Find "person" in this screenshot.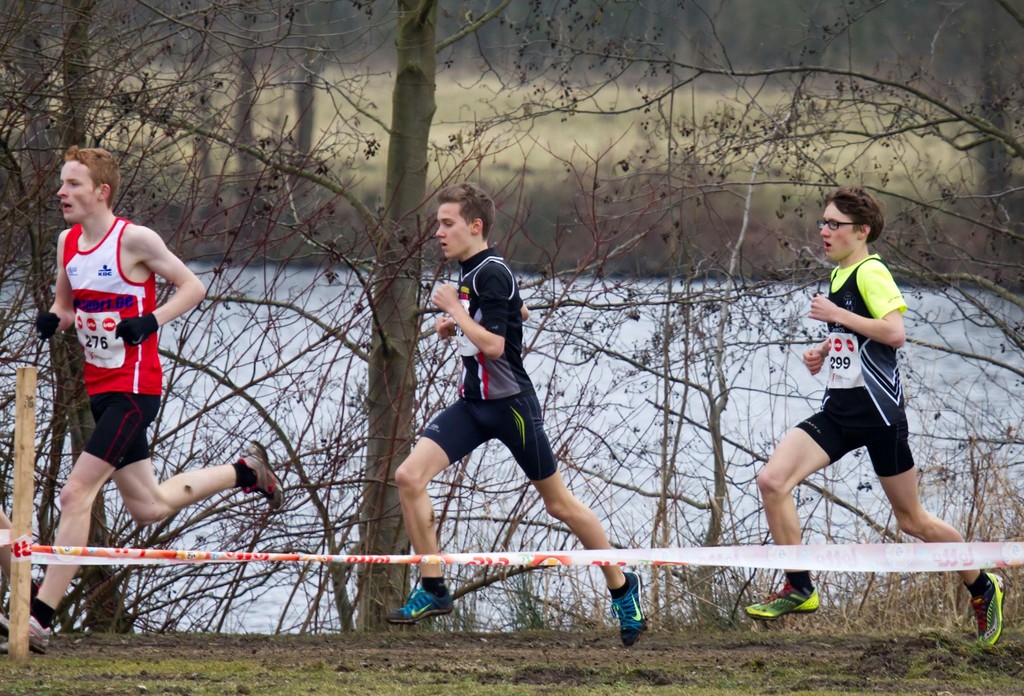
The bounding box for "person" is bbox=(385, 180, 645, 648).
